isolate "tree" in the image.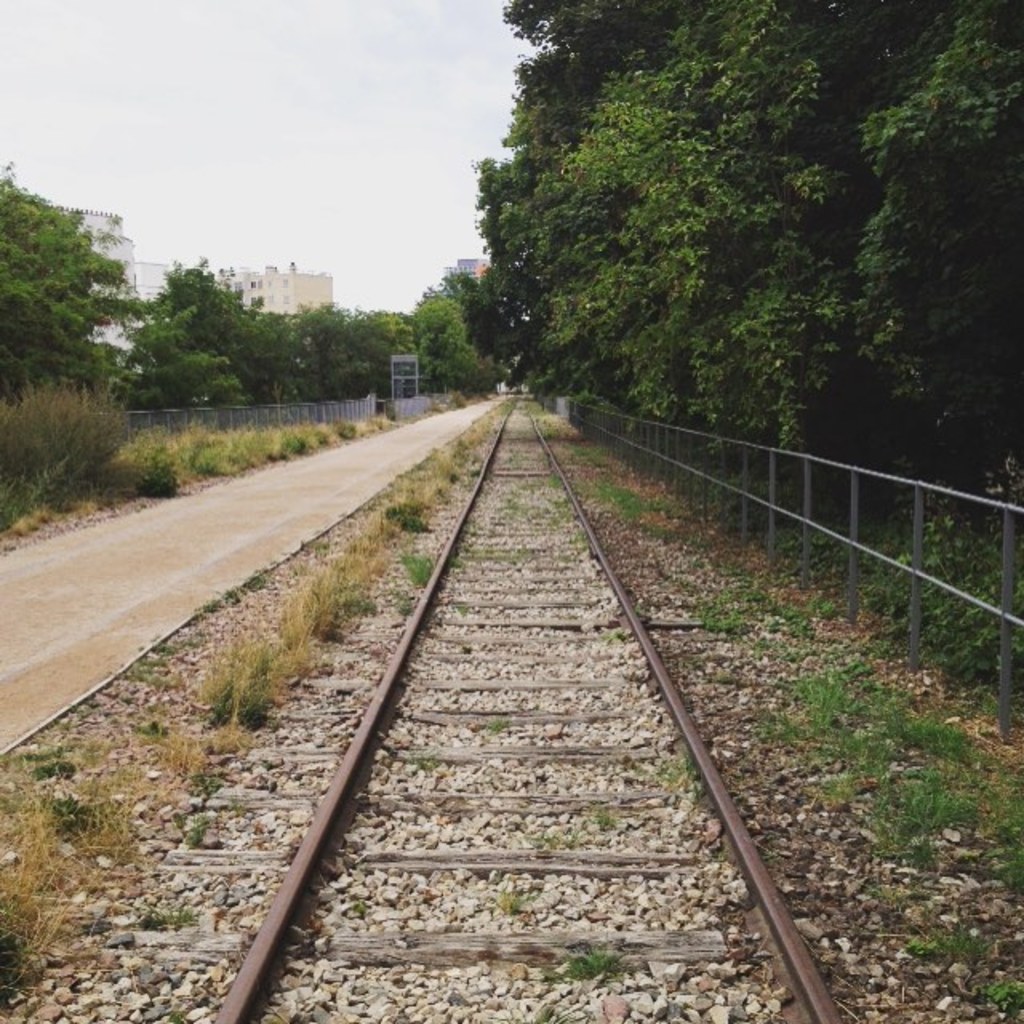
Isolated region: select_region(102, 280, 262, 414).
